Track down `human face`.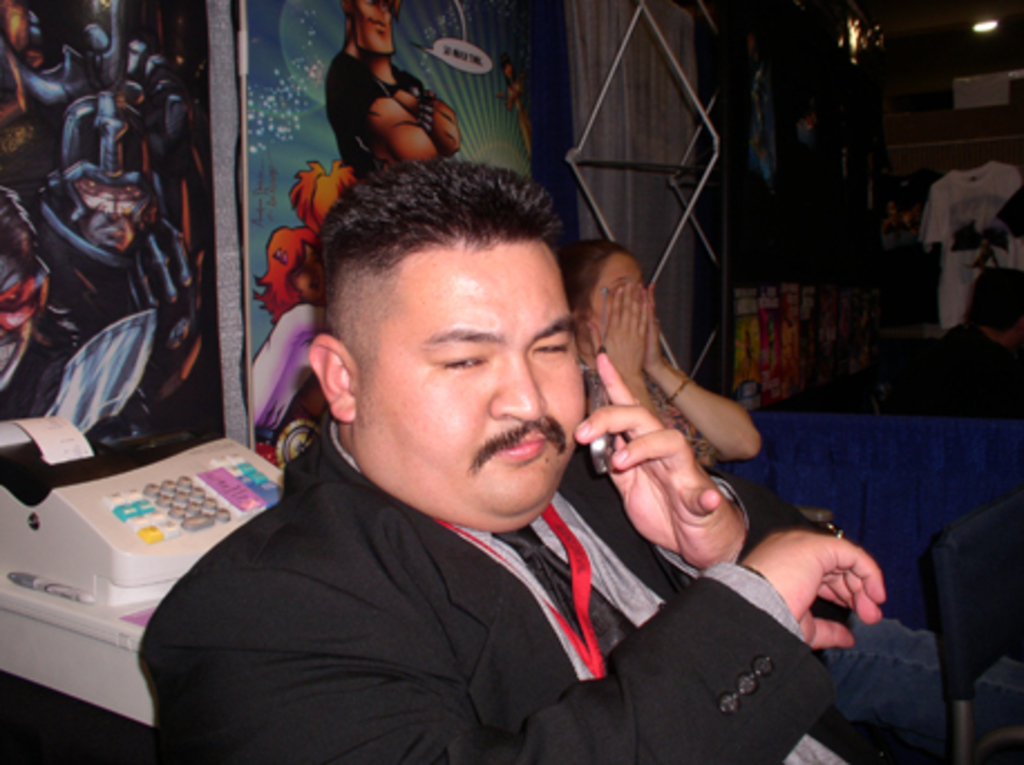
Tracked to bbox(355, 0, 391, 58).
